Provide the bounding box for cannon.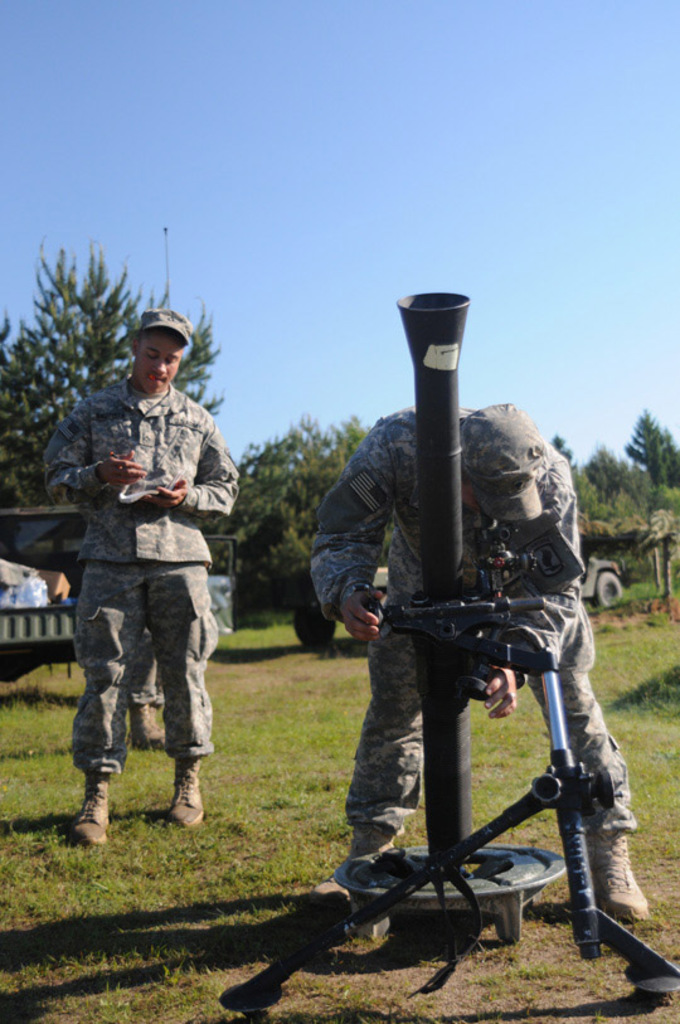
rect(218, 285, 679, 1004).
